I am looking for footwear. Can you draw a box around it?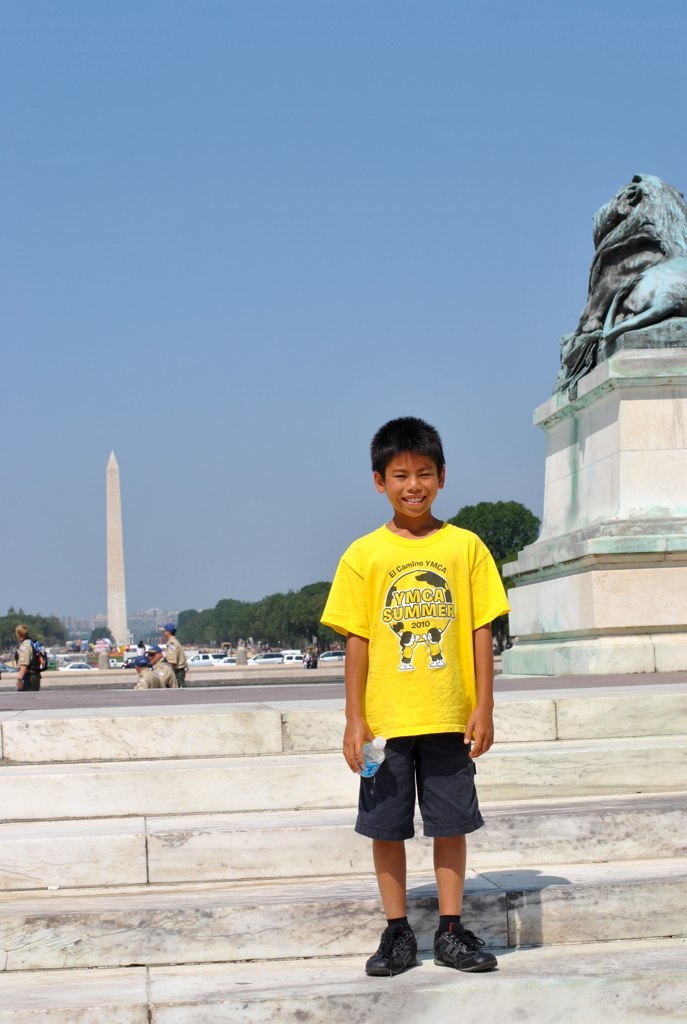
Sure, the bounding box is 357,924,451,979.
